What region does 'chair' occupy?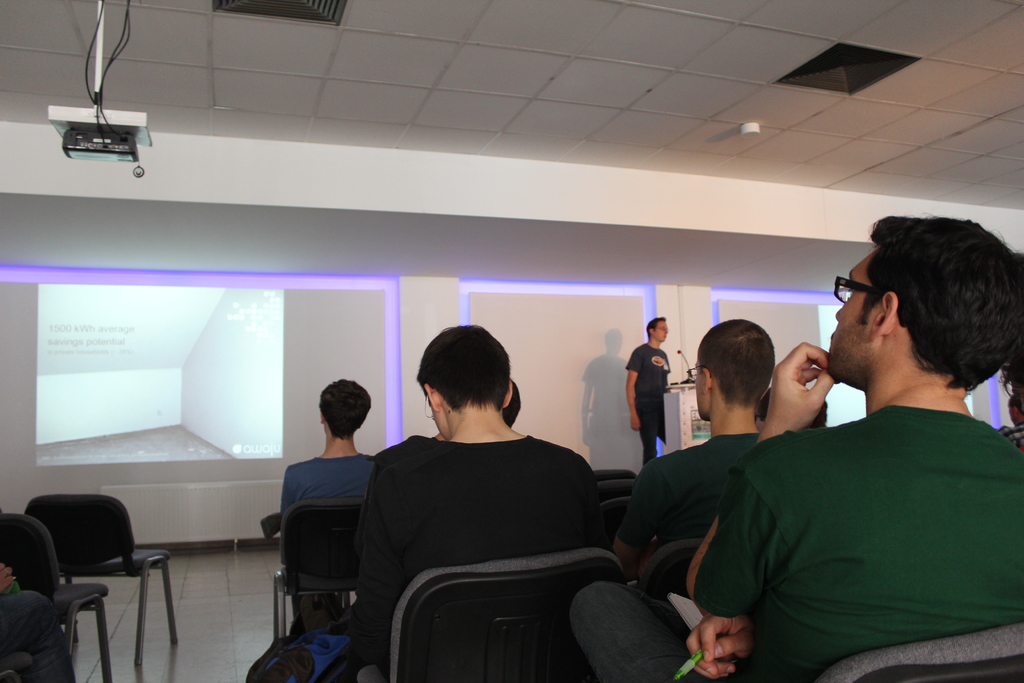
[x1=812, y1=620, x2=1023, y2=682].
